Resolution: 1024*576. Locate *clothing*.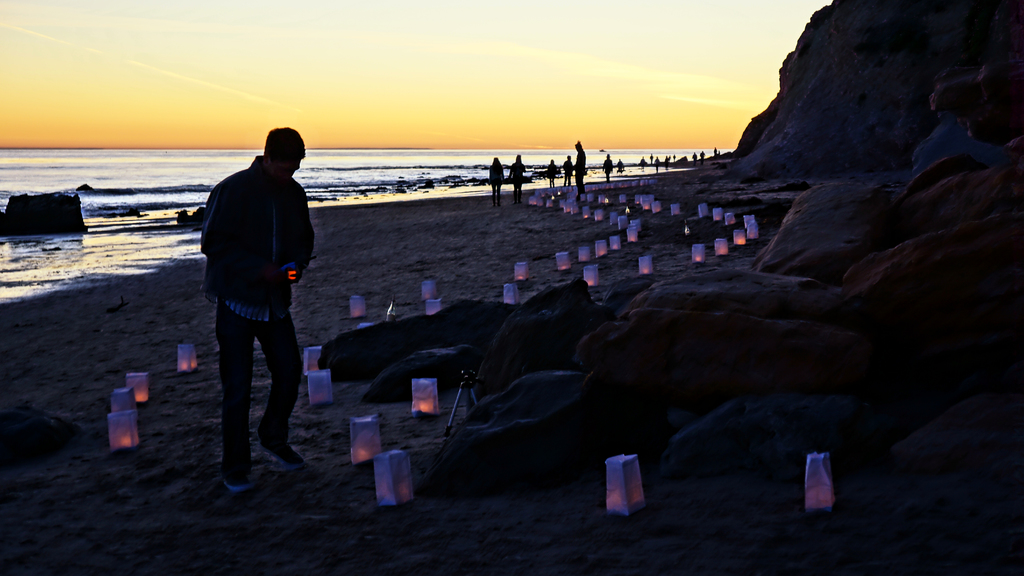
rect(187, 156, 321, 463).
